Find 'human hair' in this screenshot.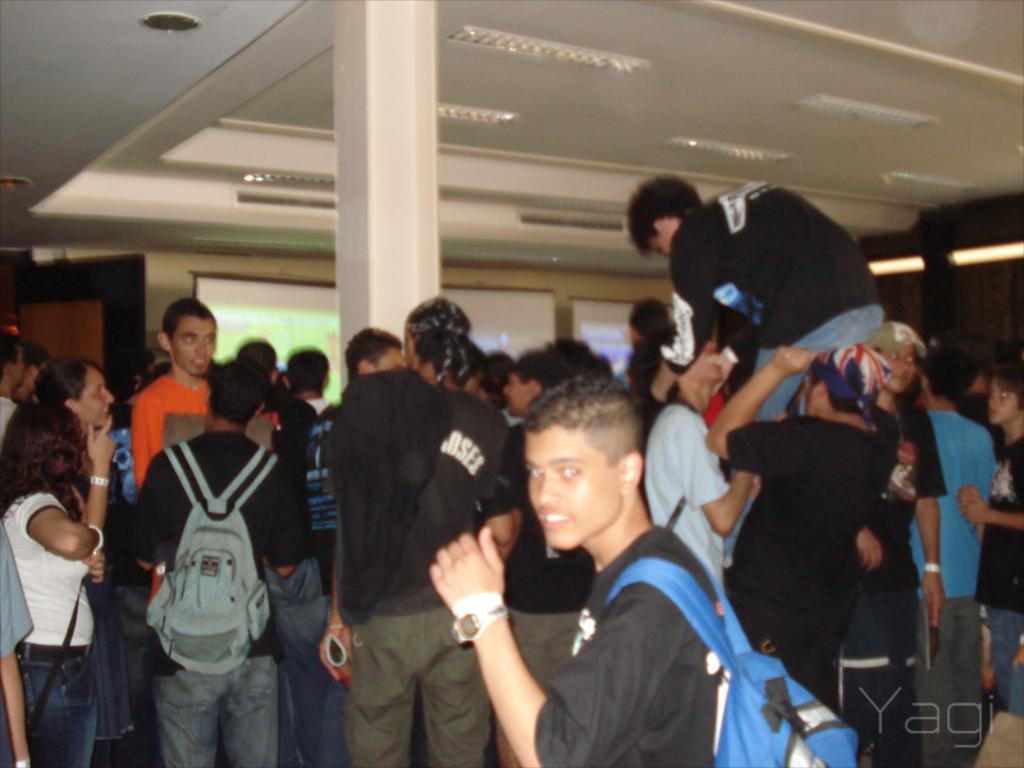
The bounding box for 'human hair' is 0/403/86/524.
